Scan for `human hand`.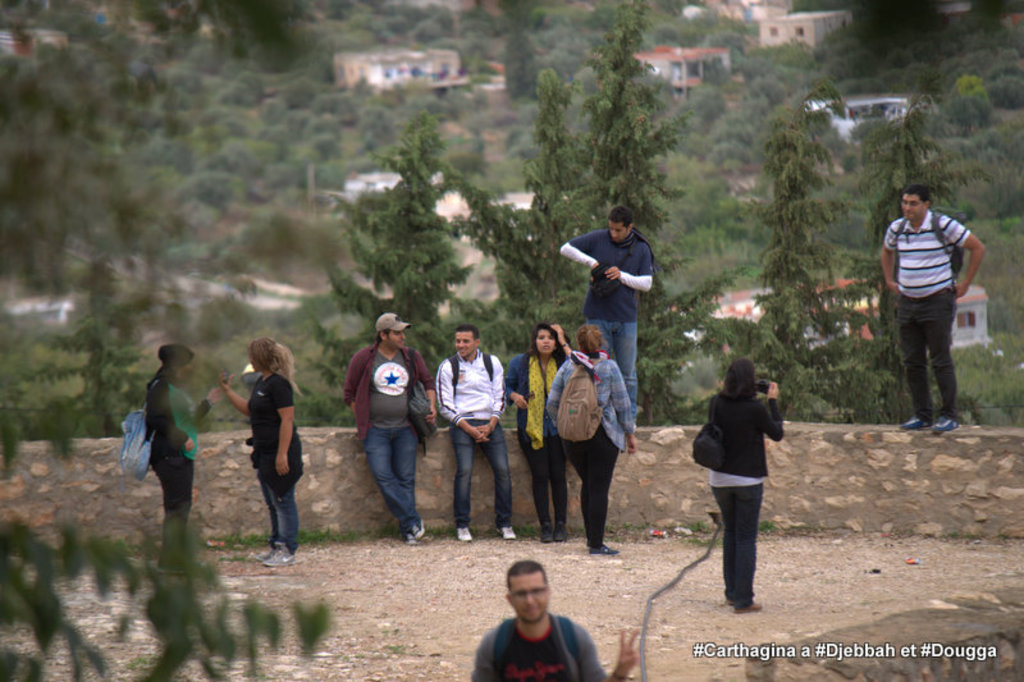
Scan result: rect(424, 407, 438, 427).
